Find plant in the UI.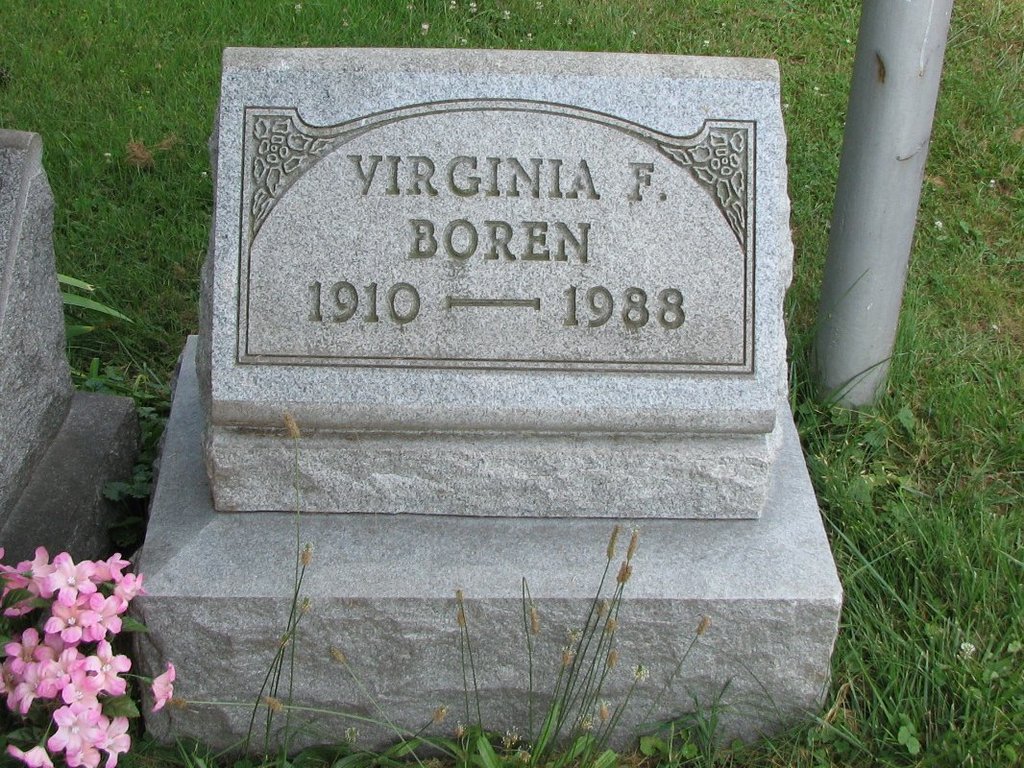
UI element at rect(526, 510, 658, 757).
